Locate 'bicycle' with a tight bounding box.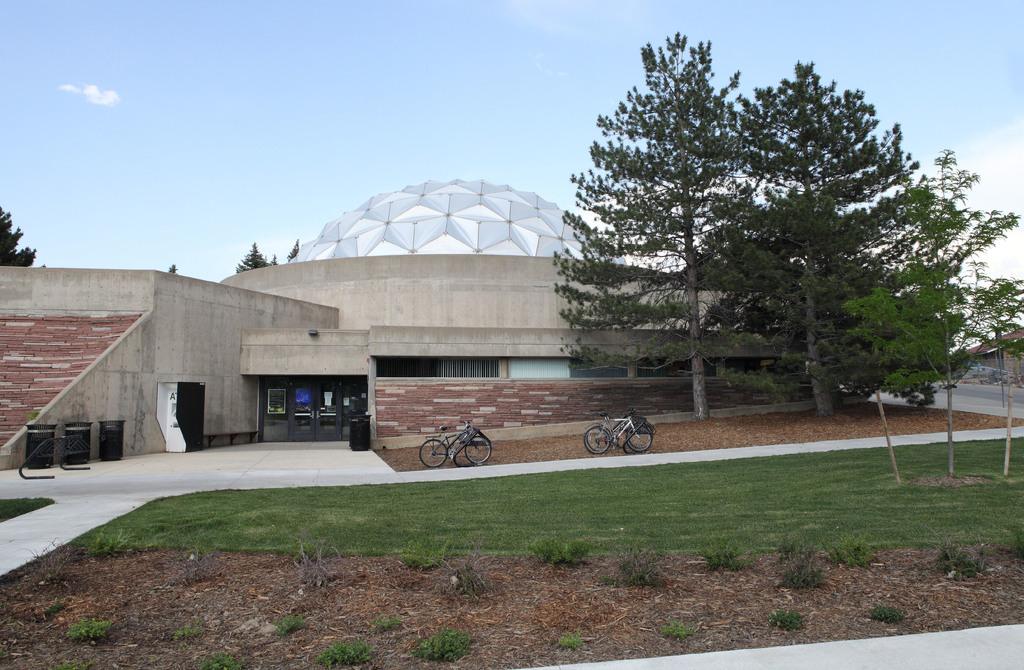
<bbox>419, 415, 504, 473</bbox>.
